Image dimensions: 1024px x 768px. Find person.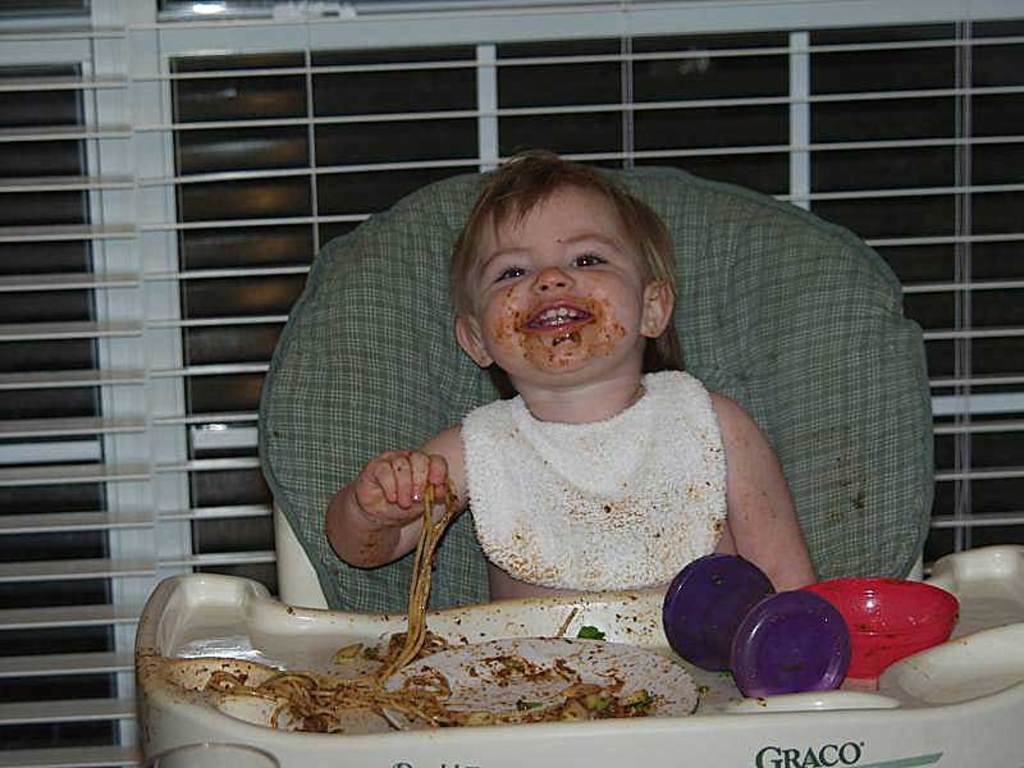
bbox=[393, 163, 773, 664].
